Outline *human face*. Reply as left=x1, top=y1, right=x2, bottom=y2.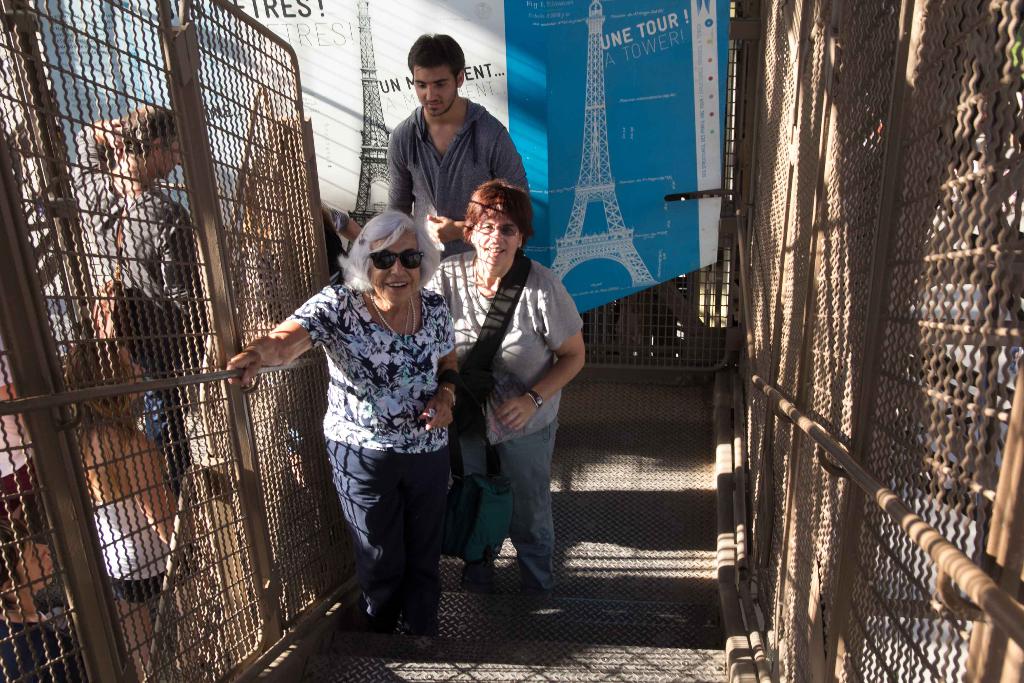
left=124, top=343, right=147, bottom=399.
